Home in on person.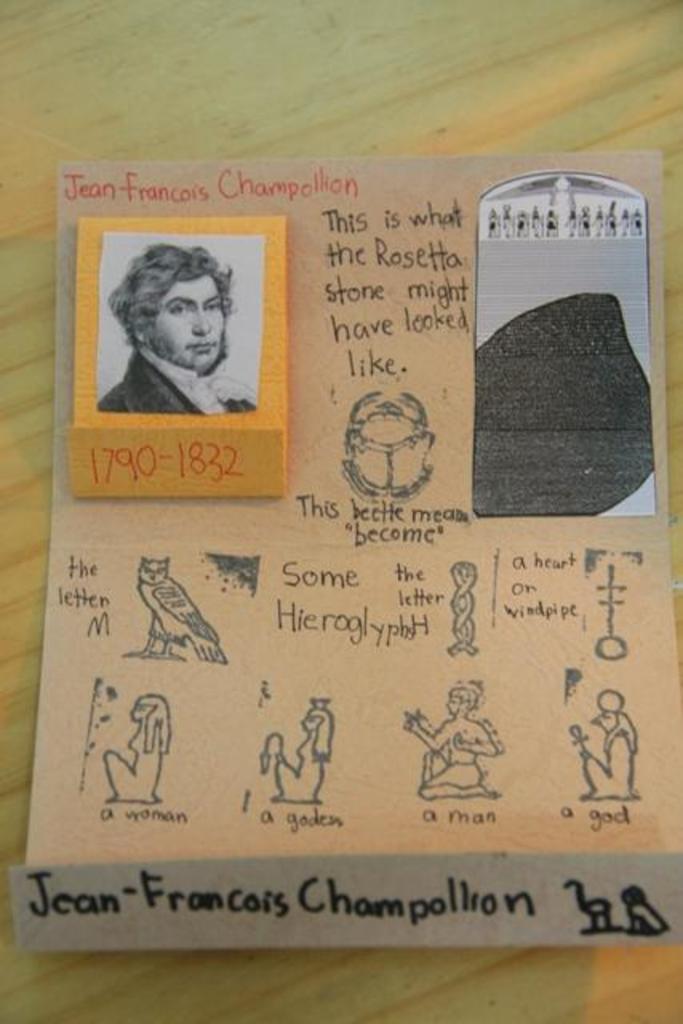
Homed in at <region>102, 691, 166, 806</region>.
